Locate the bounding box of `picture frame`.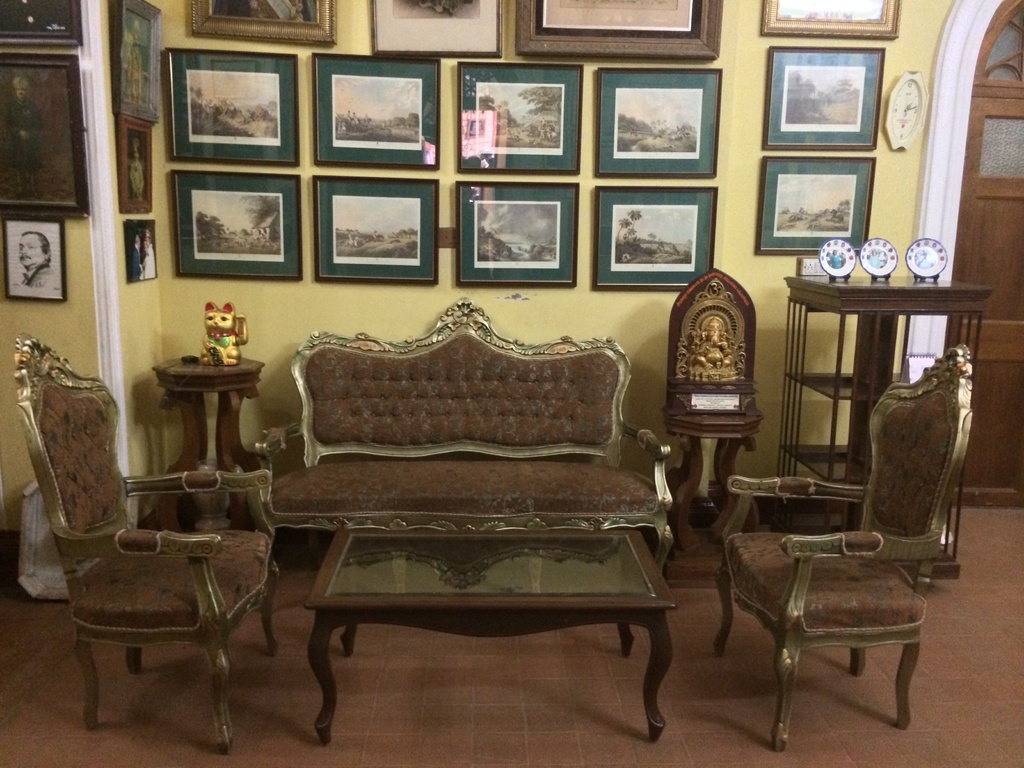
Bounding box: locate(760, 1, 902, 38).
